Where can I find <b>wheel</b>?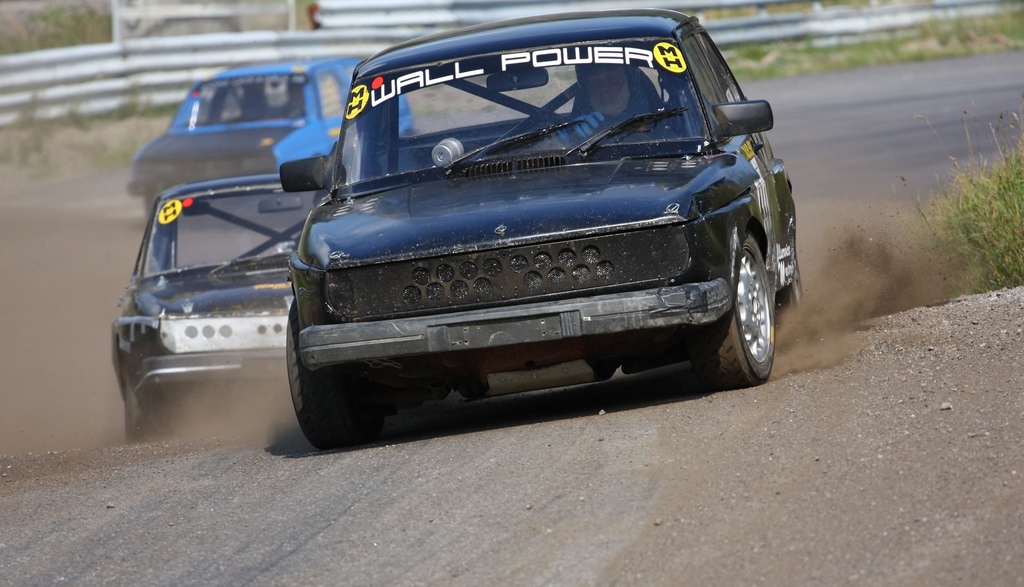
You can find it at (118, 343, 157, 432).
